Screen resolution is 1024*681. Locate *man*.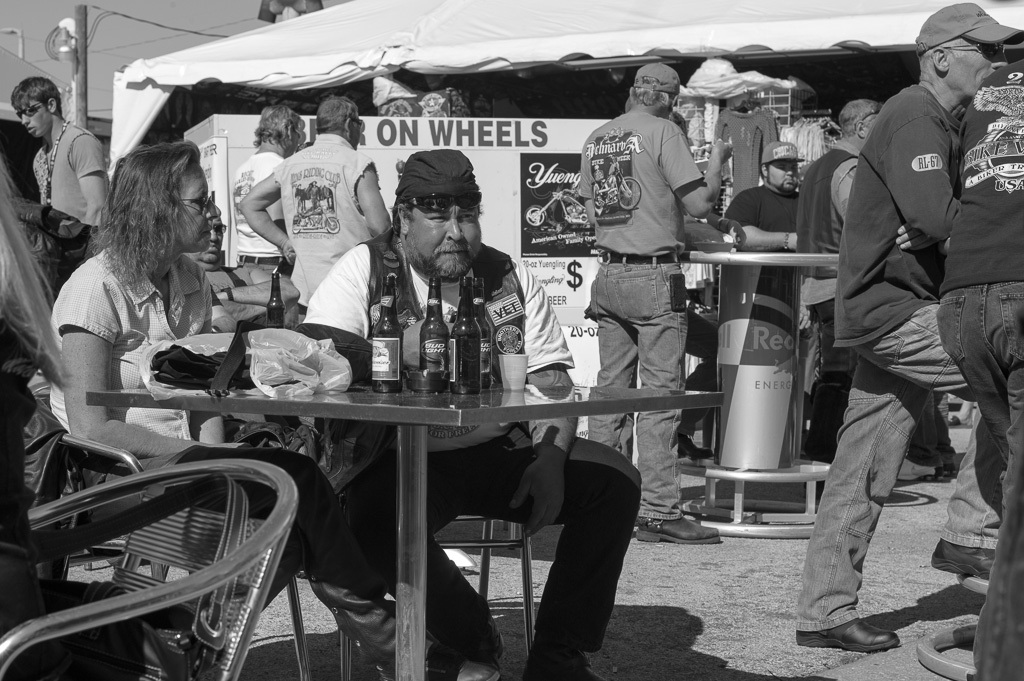
rect(718, 140, 809, 254).
